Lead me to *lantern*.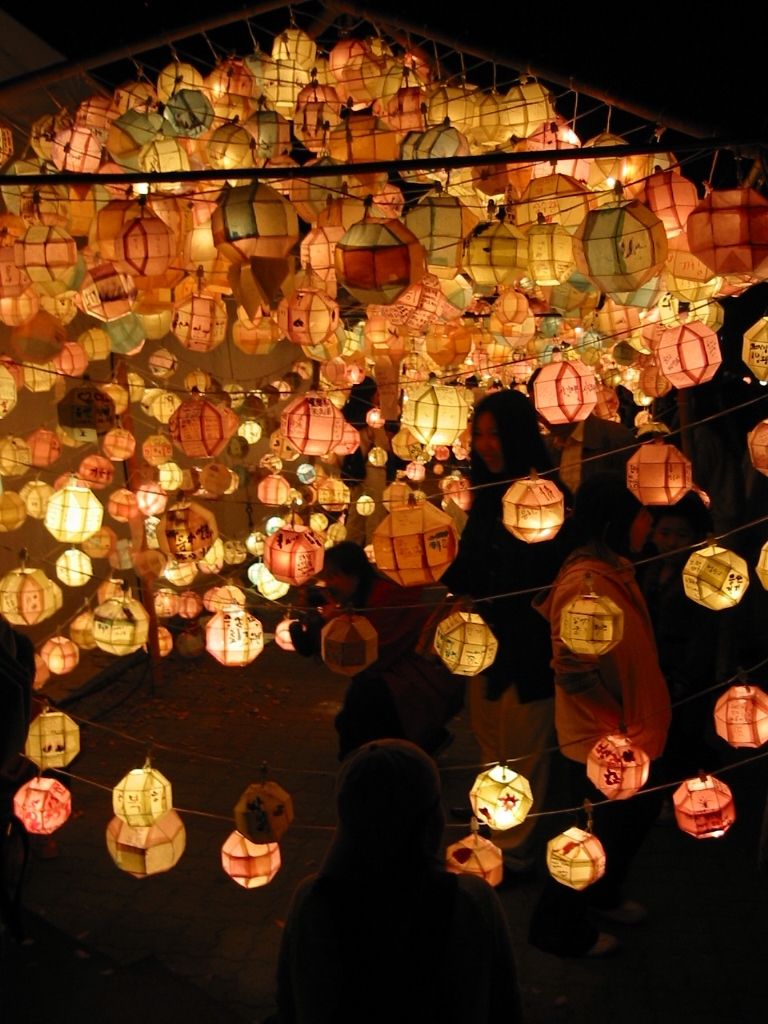
Lead to detection(311, 512, 330, 533).
